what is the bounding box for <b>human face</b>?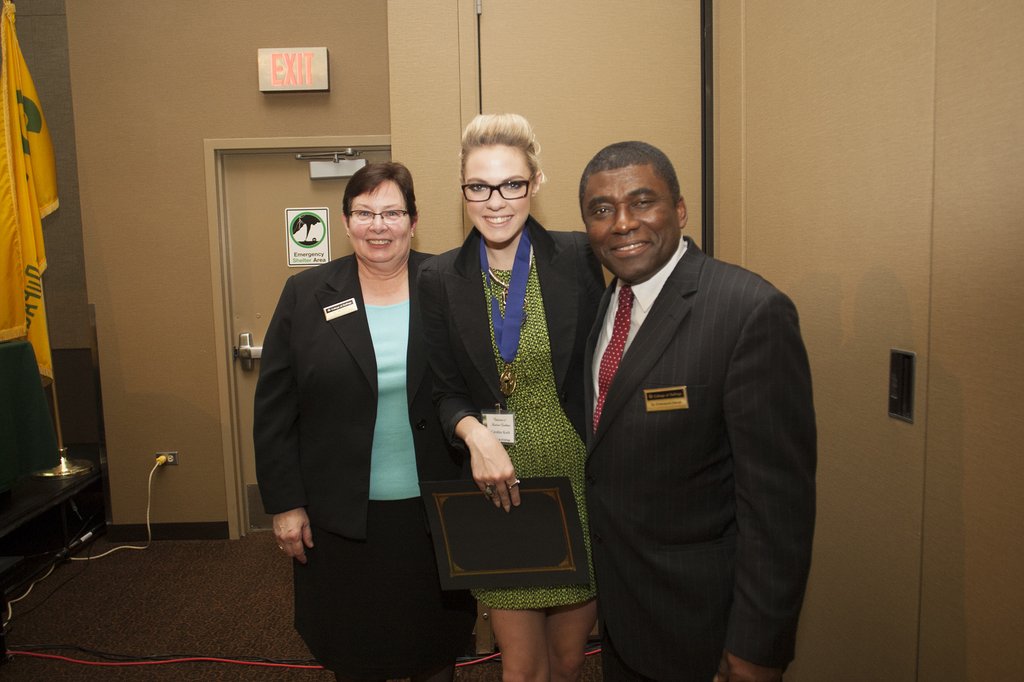
BBox(344, 177, 416, 266).
